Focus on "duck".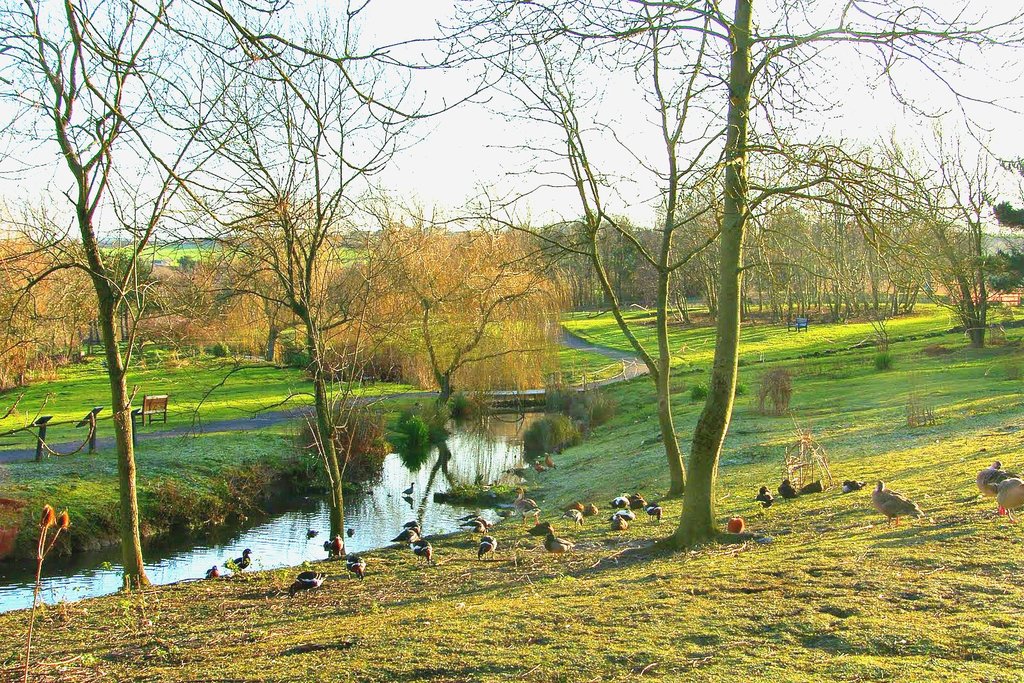
Focused at <bbox>756, 486, 780, 511</bbox>.
